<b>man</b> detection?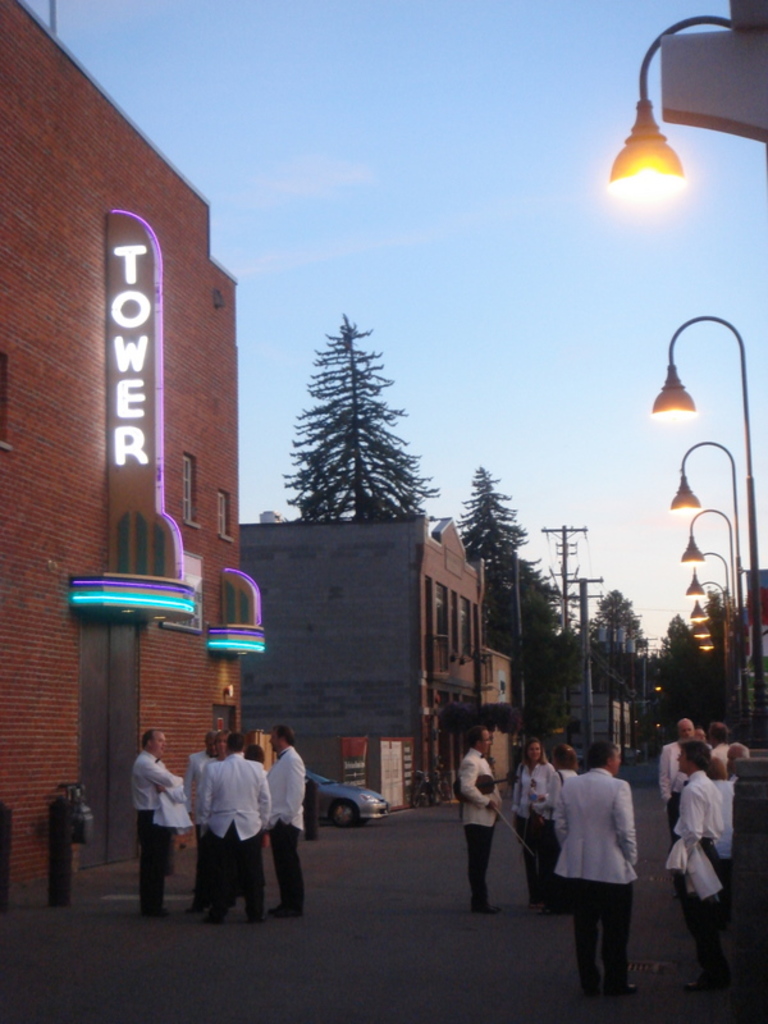
722,742,751,785
